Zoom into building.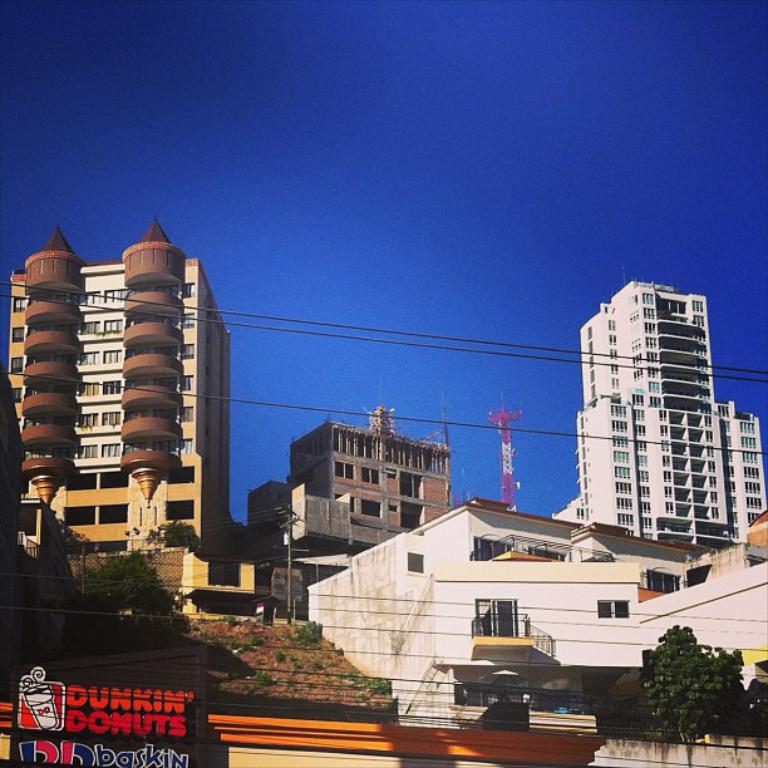
Zoom target: l=555, t=284, r=767, b=543.
